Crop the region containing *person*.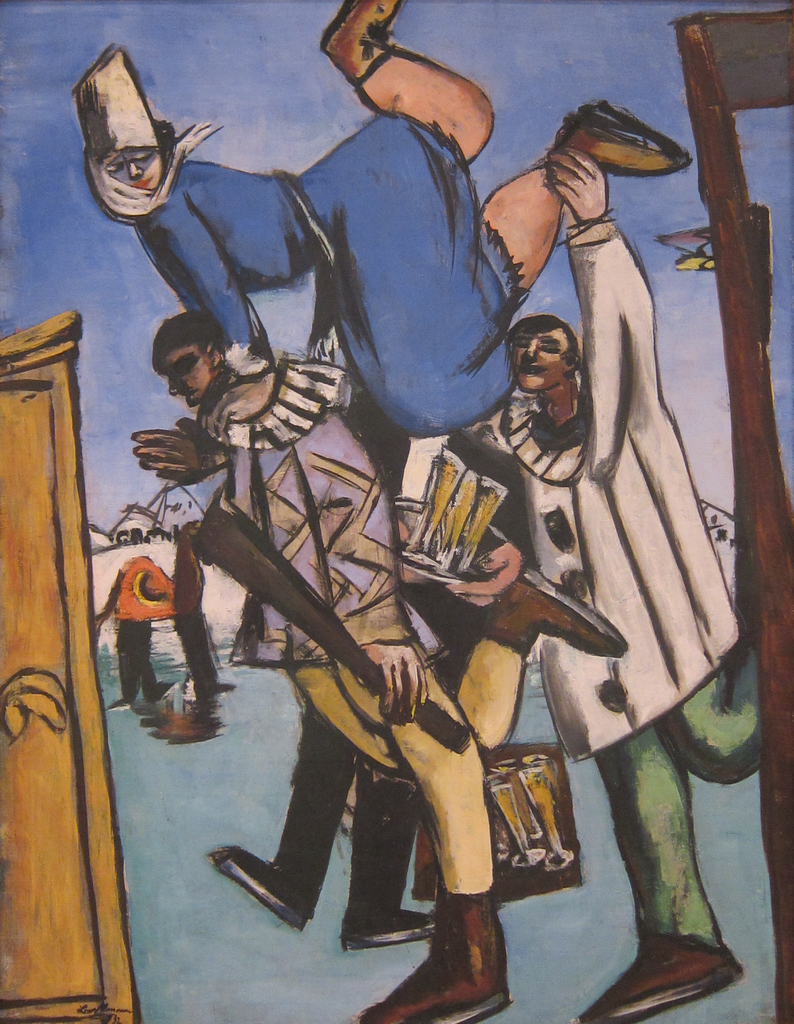
Crop region: {"x1": 472, "y1": 144, "x2": 768, "y2": 1023}.
